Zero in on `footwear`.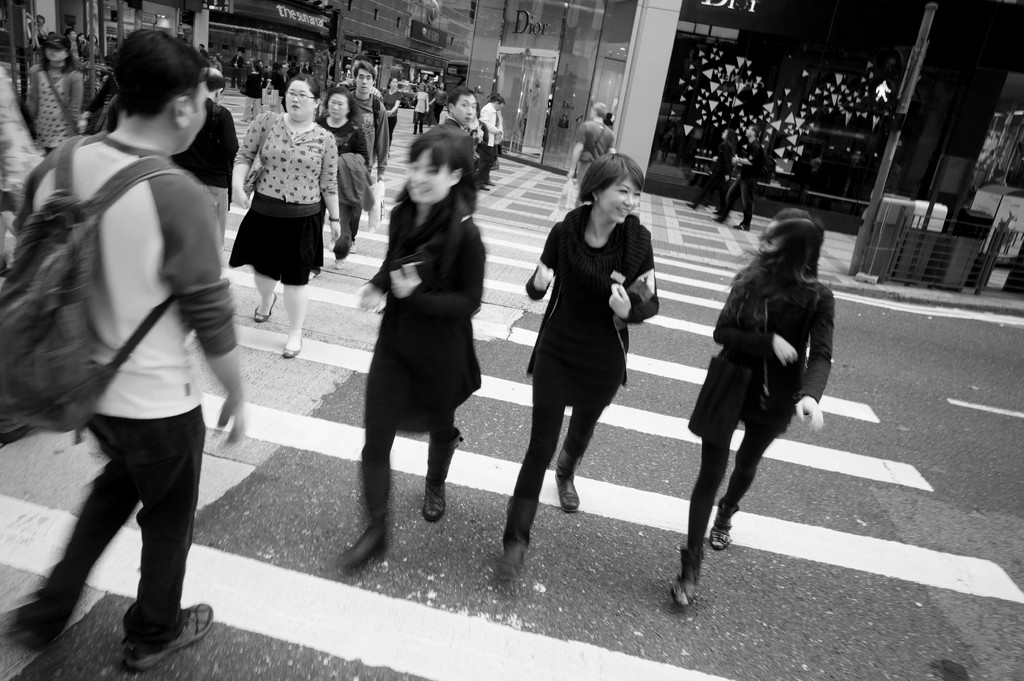
Zeroed in: <box>496,493,541,576</box>.
